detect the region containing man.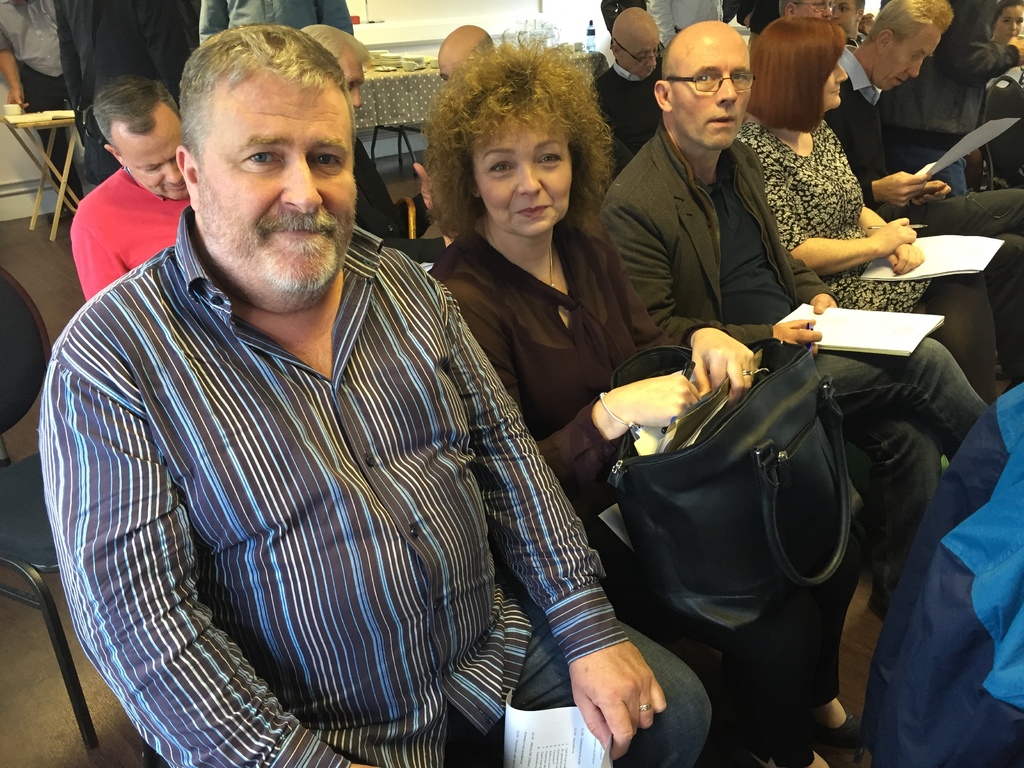
778 0 836 21.
